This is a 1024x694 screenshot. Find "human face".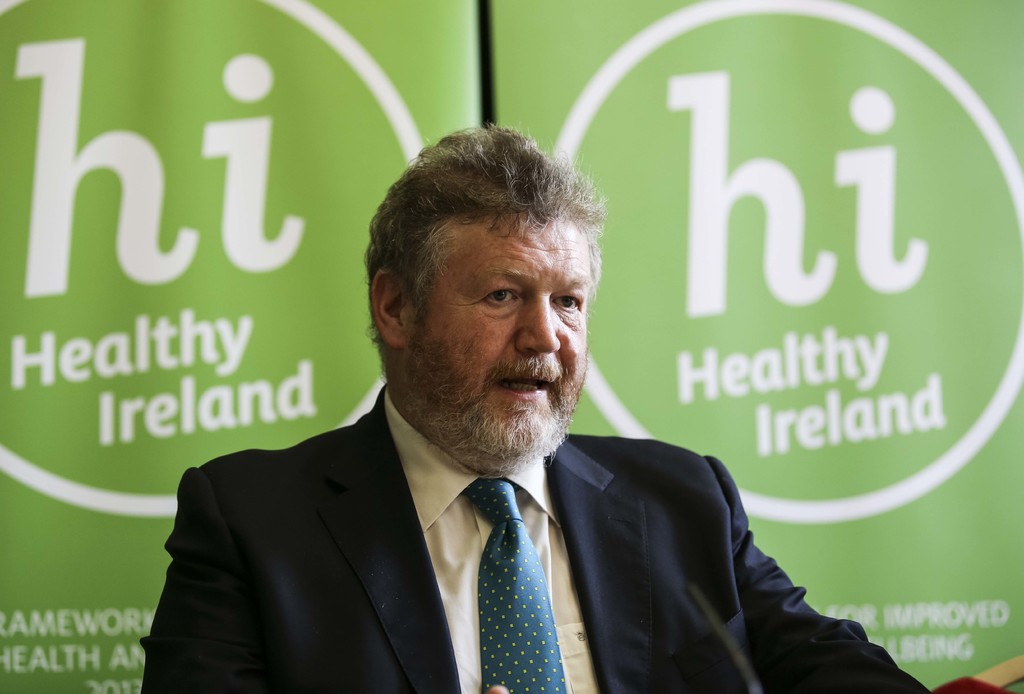
Bounding box: x1=425, y1=213, x2=591, y2=444.
